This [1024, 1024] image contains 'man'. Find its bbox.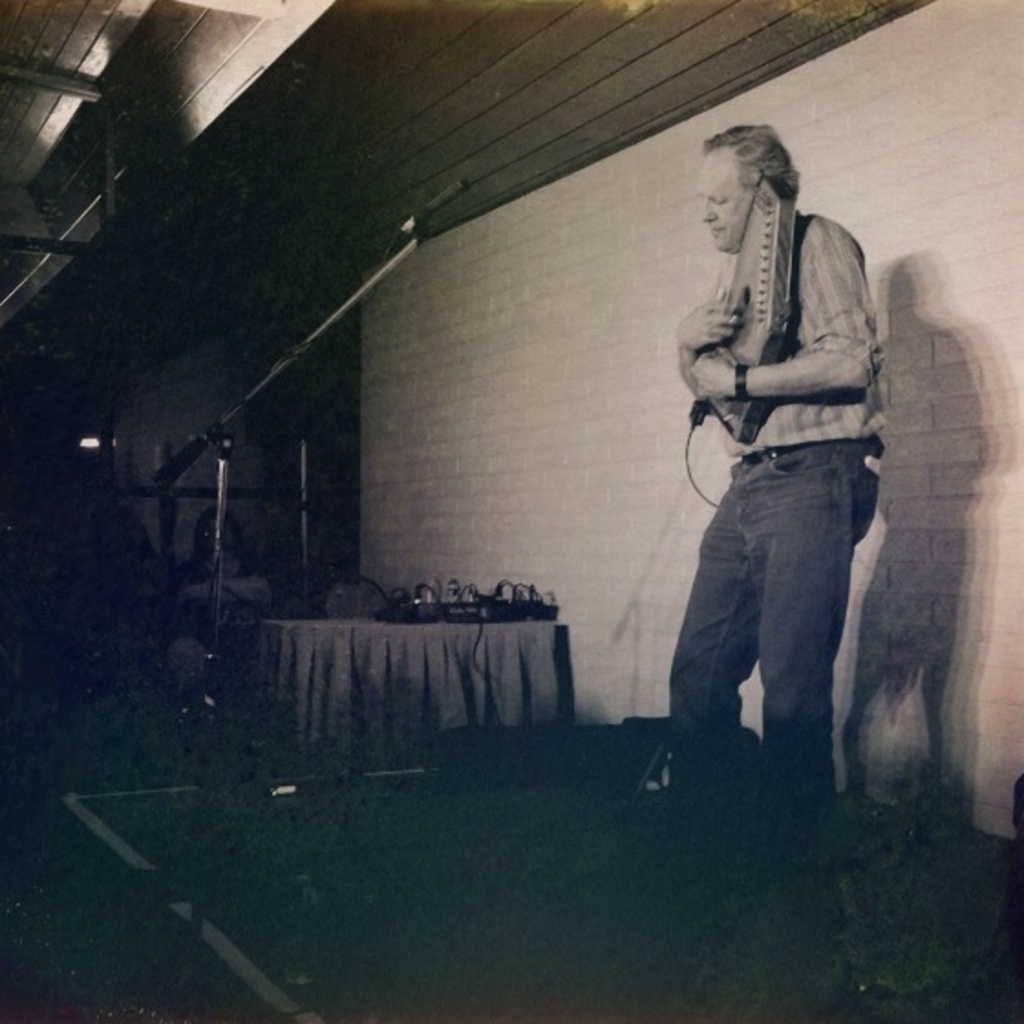
crop(645, 124, 936, 819).
